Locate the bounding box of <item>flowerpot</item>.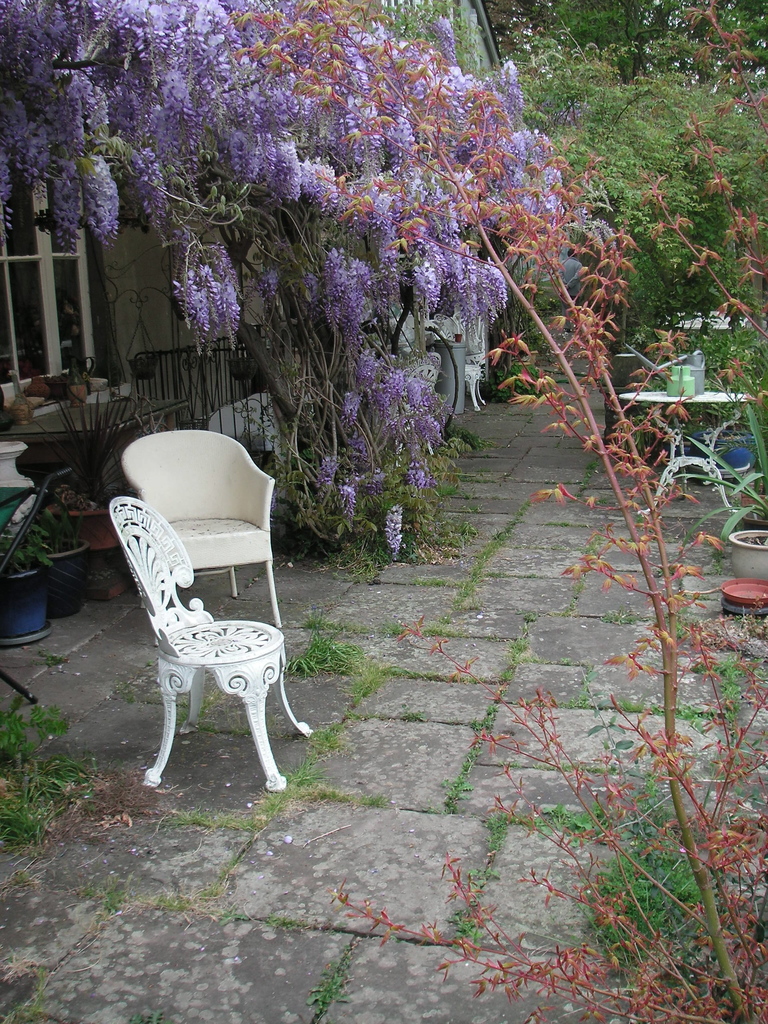
Bounding box: locate(0, 575, 44, 641).
